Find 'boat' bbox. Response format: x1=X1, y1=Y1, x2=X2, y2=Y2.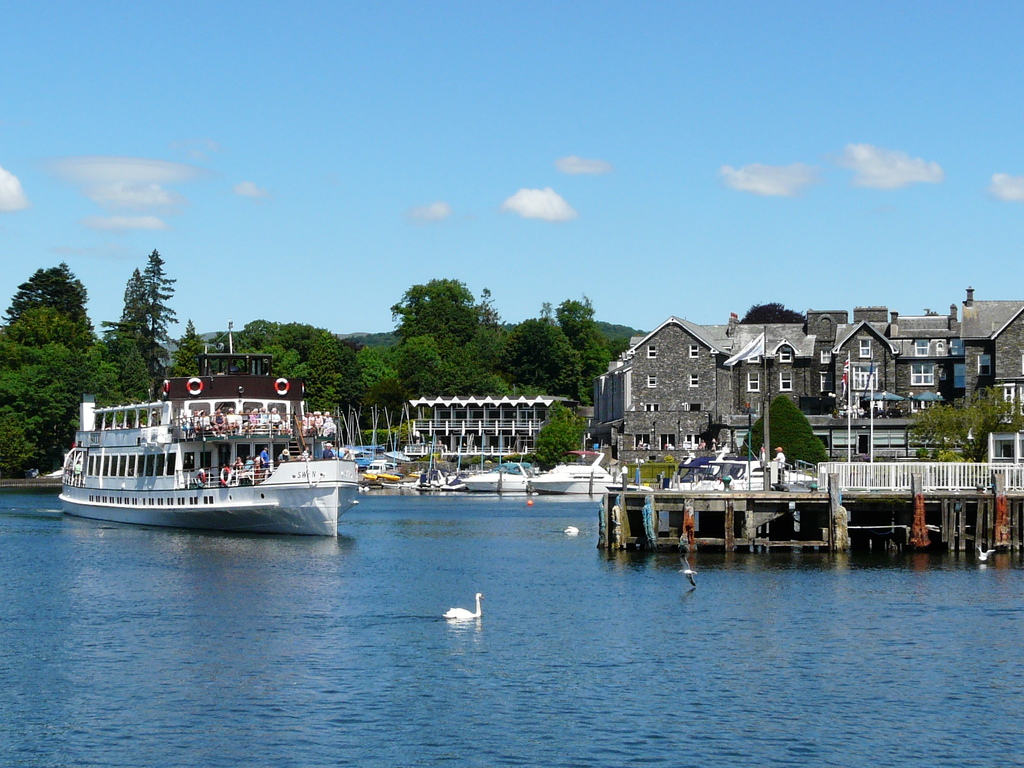
x1=536, y1=456, x2=614, y2=497.
